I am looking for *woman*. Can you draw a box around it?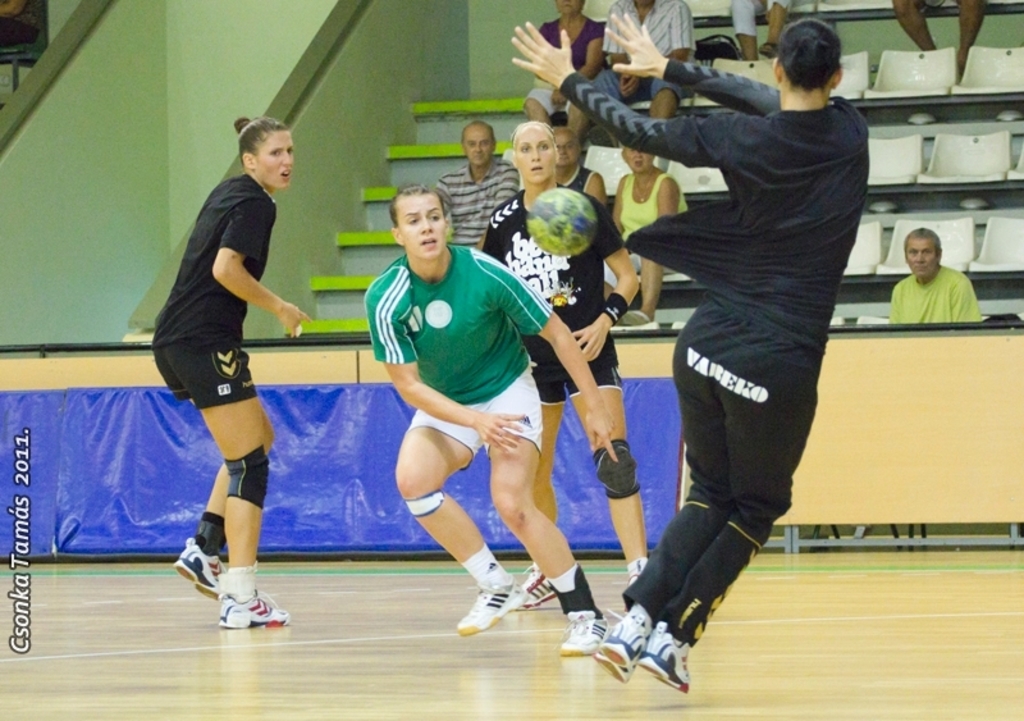
Sure, the bounding box is crop(483, 119, 657, 610).
